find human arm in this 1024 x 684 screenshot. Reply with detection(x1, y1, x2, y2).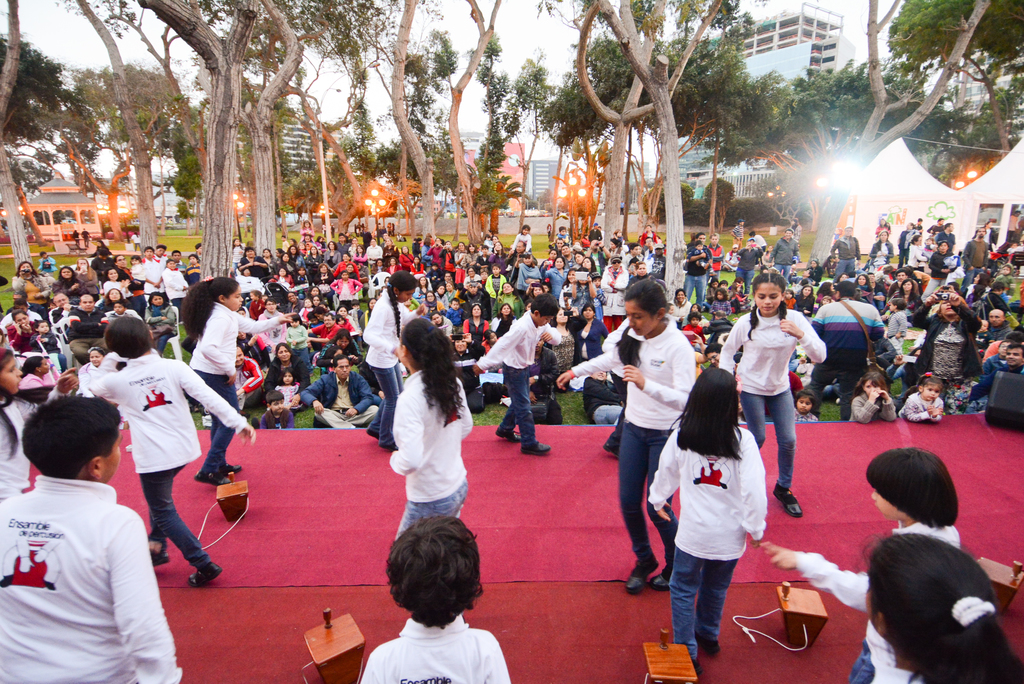
detection(198, 314, 239, 386).
